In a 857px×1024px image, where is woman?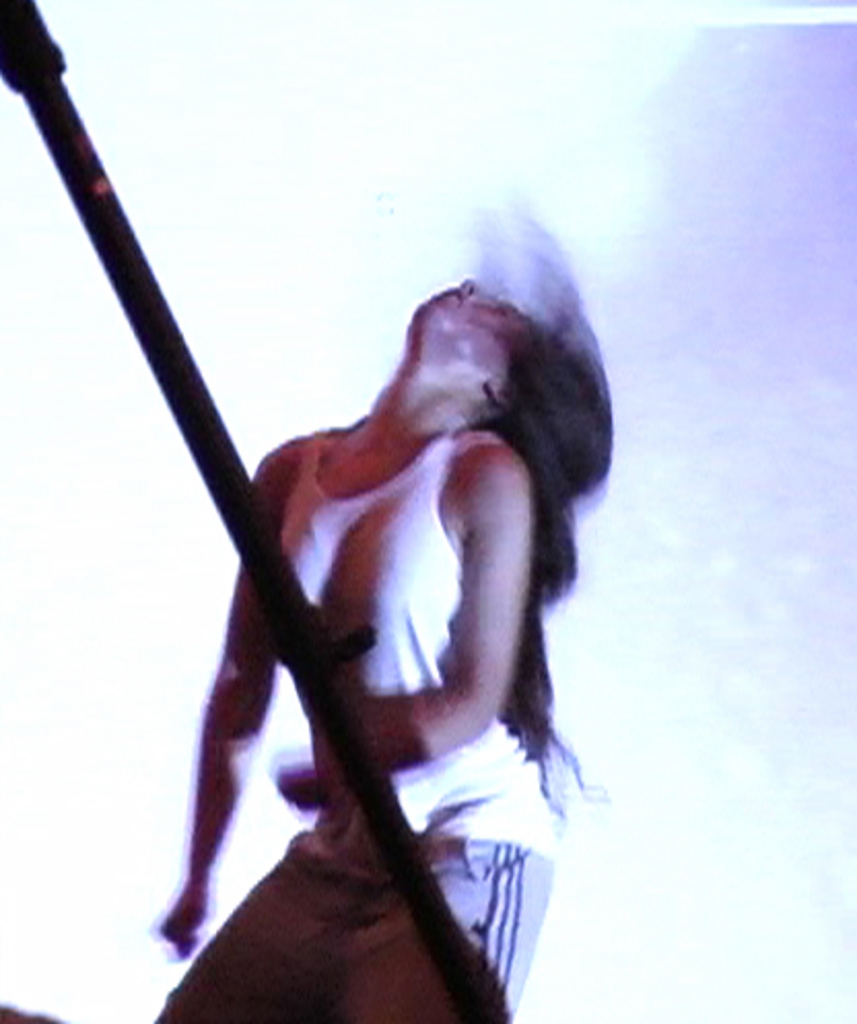
box(140, 218, 628, 1022).
